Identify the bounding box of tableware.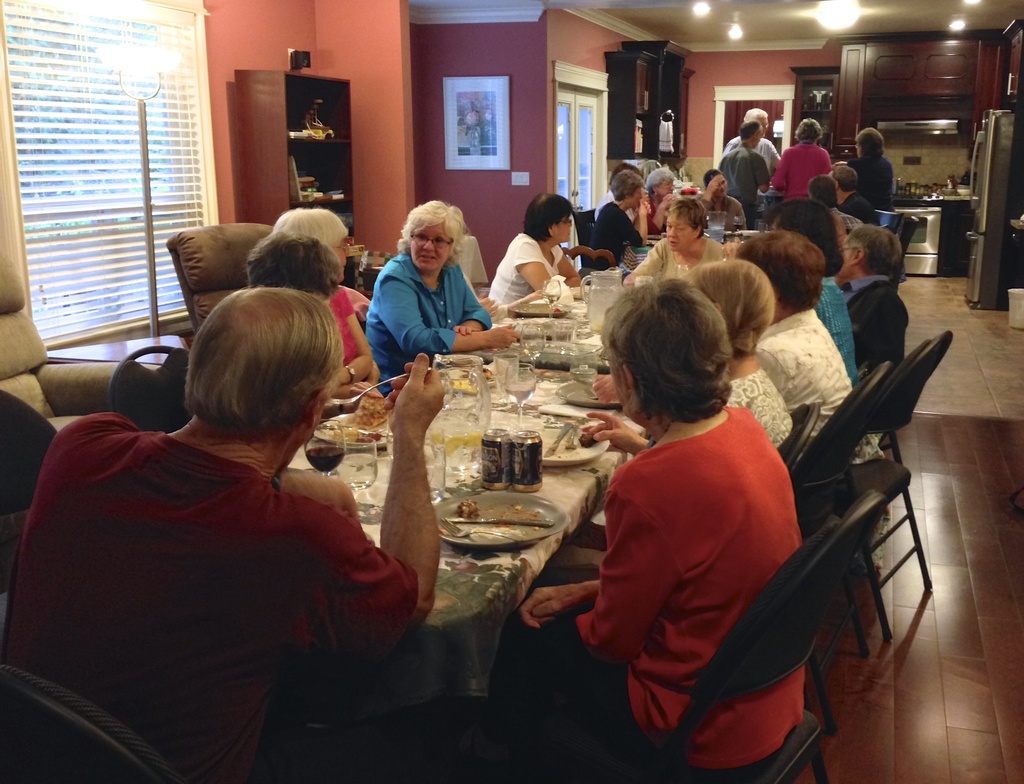
pyautogui.locateOnScreen(434, 488, 575, 552).
